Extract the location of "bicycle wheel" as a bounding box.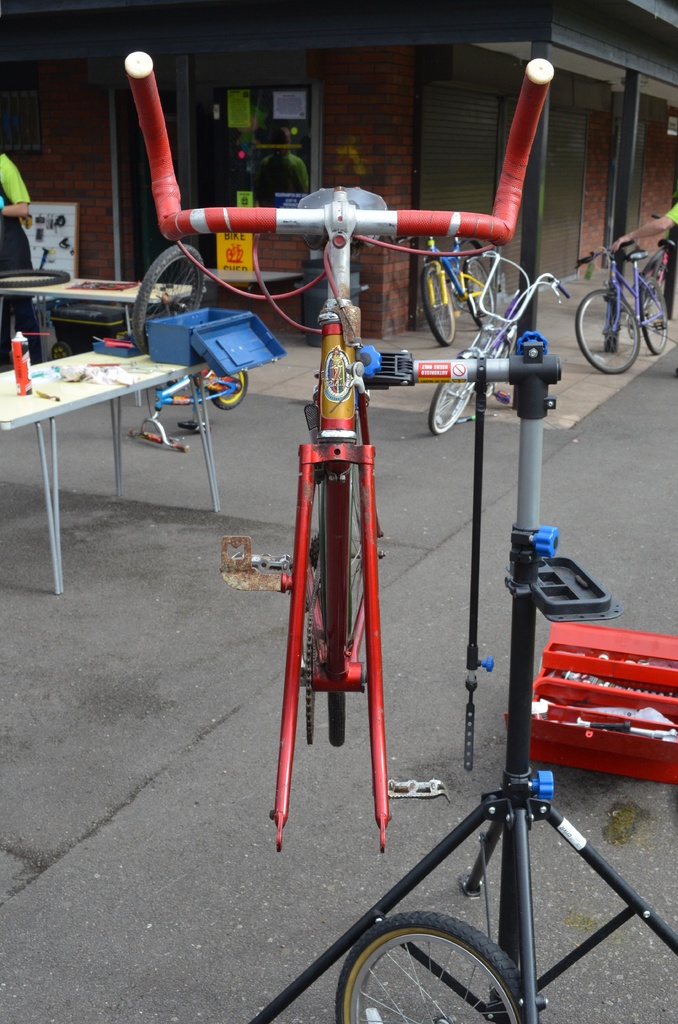
locate(340, 902, 525, 1023).
